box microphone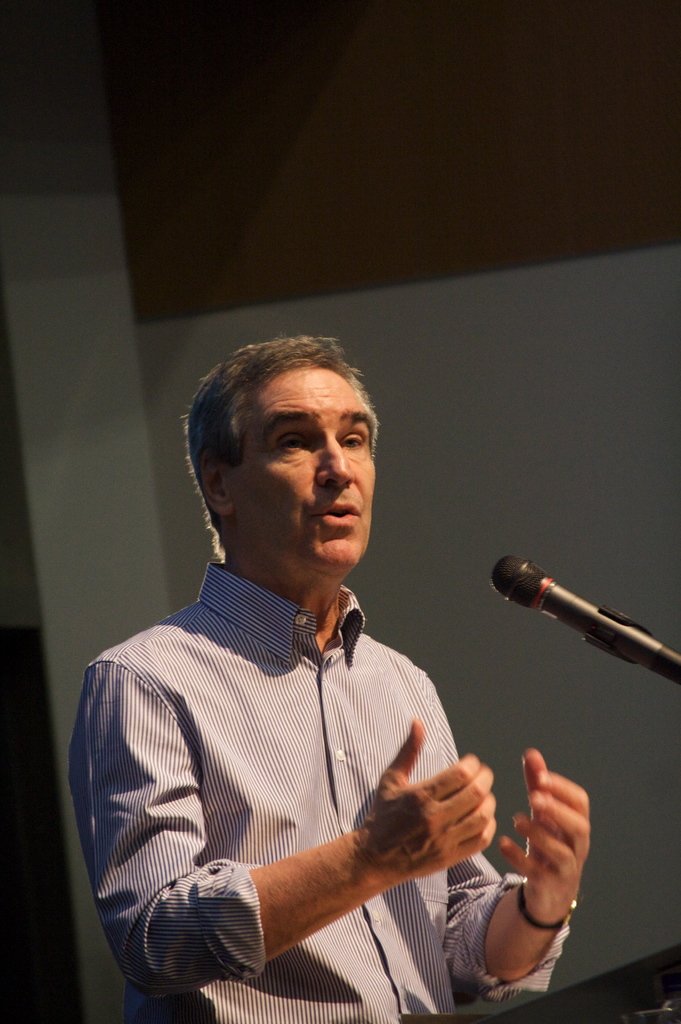
region(477, 554, 680, 698)
